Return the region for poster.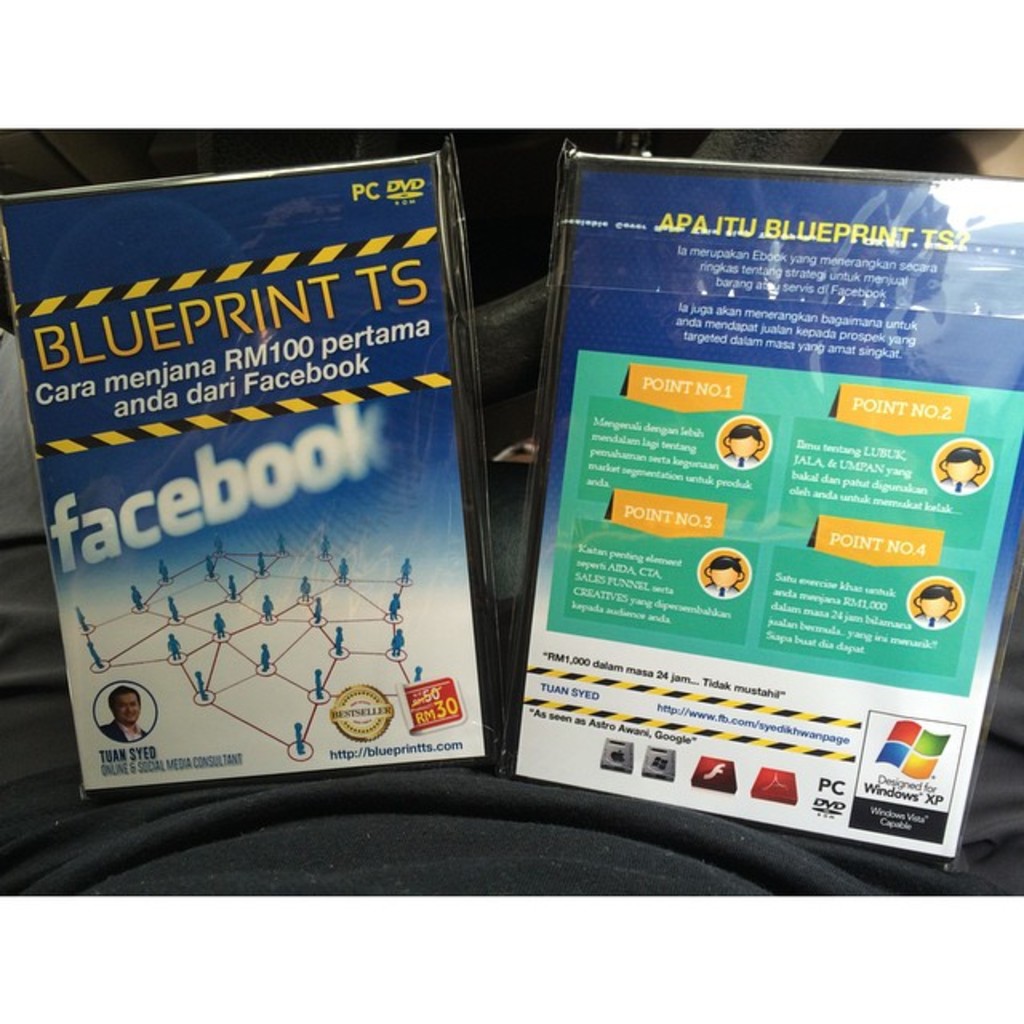
locate(0, 158, 493, 794).
